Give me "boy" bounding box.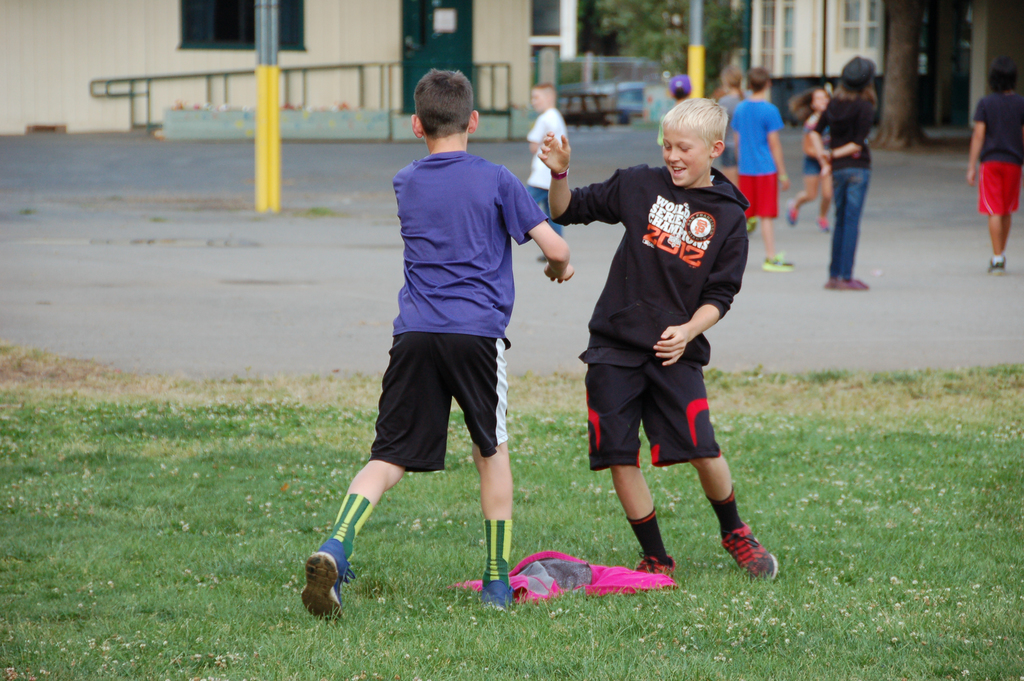
x1=735 y1=69 x2=793 y2=276.
